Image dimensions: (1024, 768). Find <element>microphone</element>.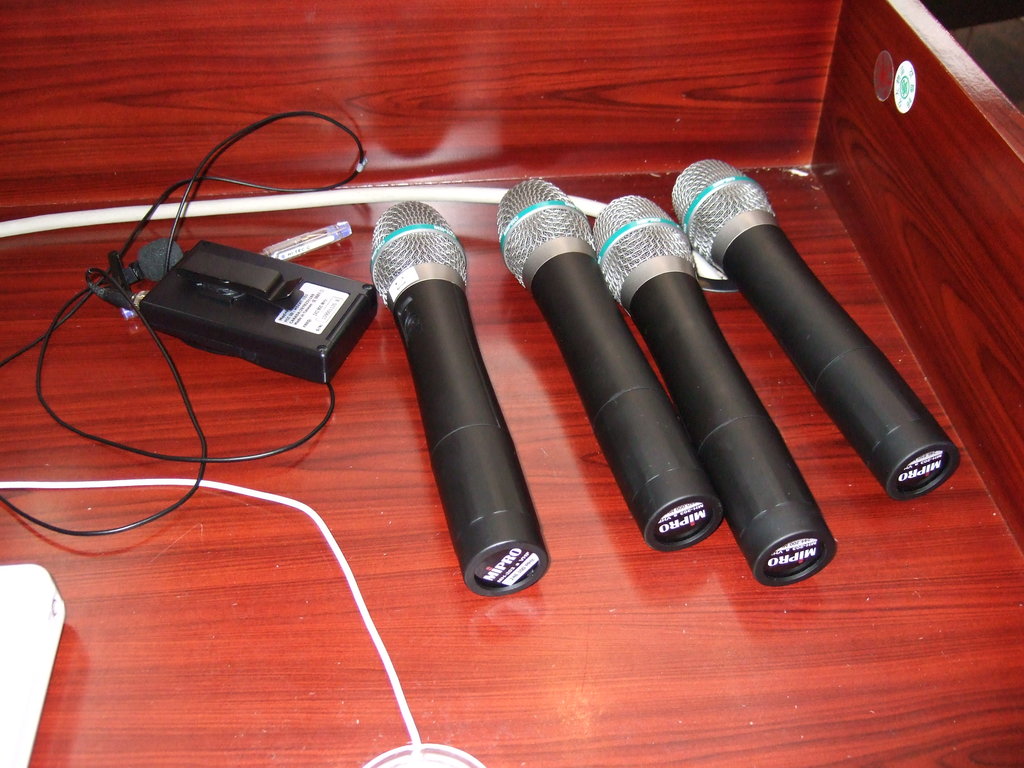
<region>671, 159, 959, 504</region>.
